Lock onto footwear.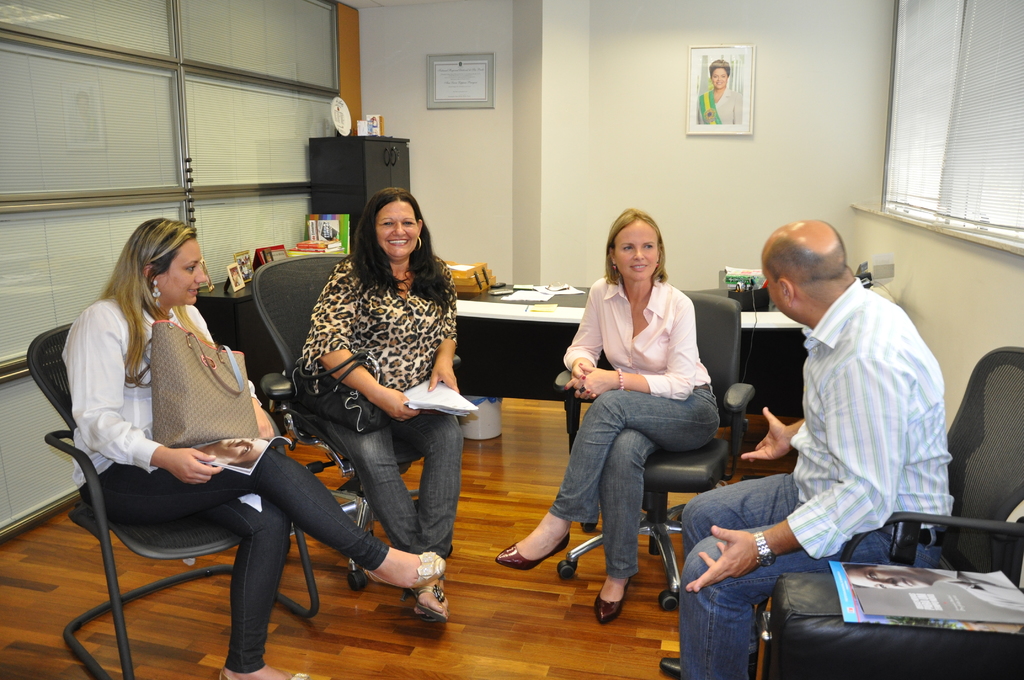
Locked: bbox=(362, 548, 446, 590).
